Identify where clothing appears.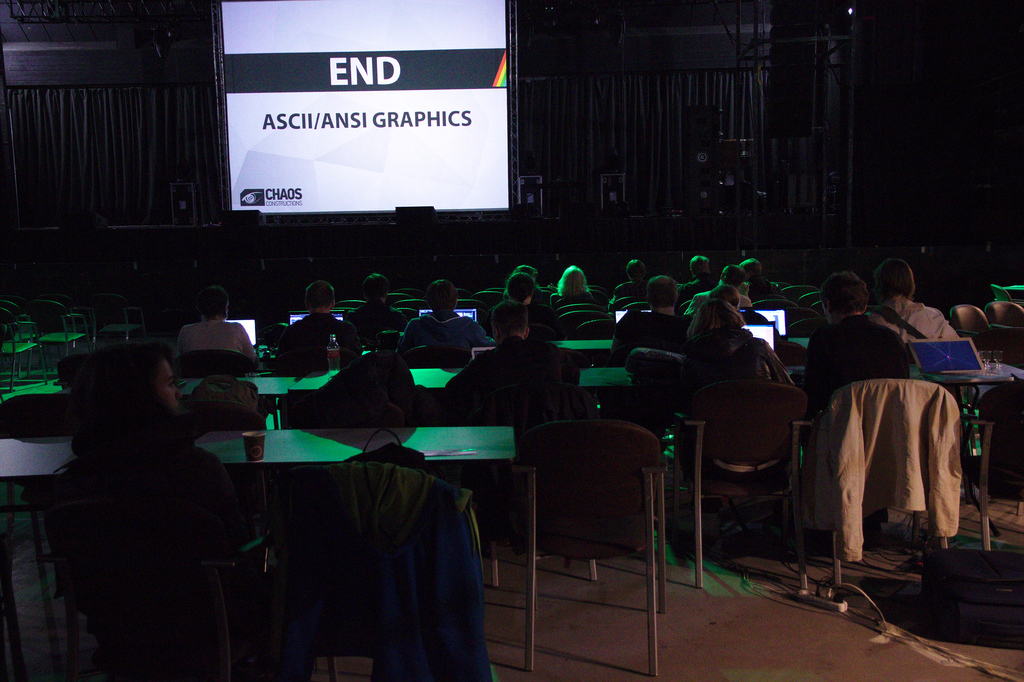
Appears at {"left": 314, "top": 354, "right": 403, "bottom": 438}.
